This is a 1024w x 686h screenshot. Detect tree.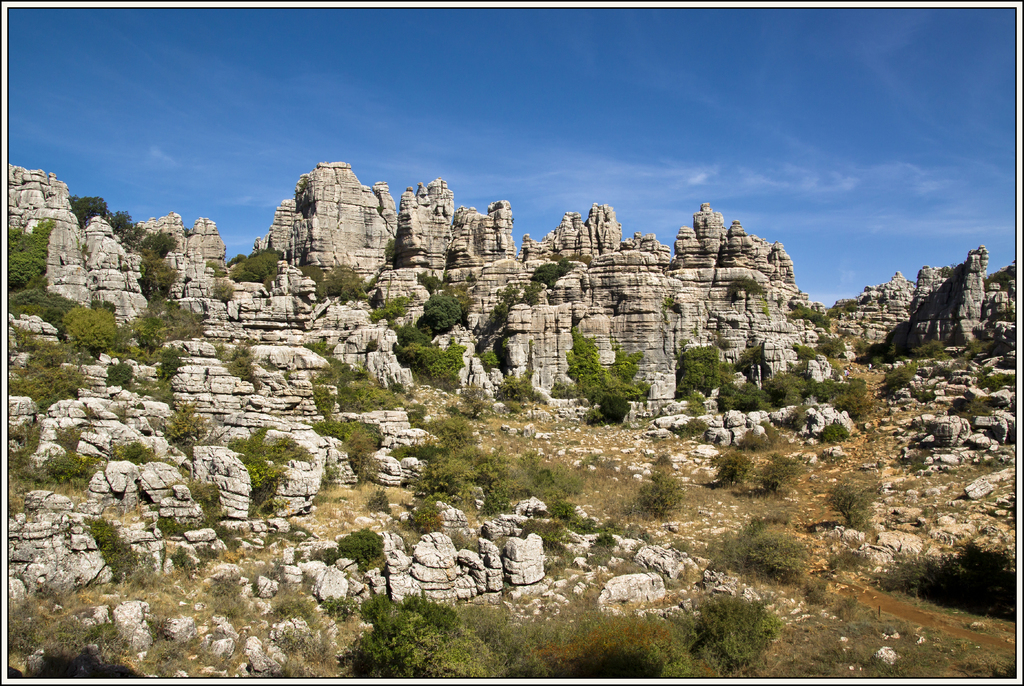
detection(141, 226, 186, 259).
